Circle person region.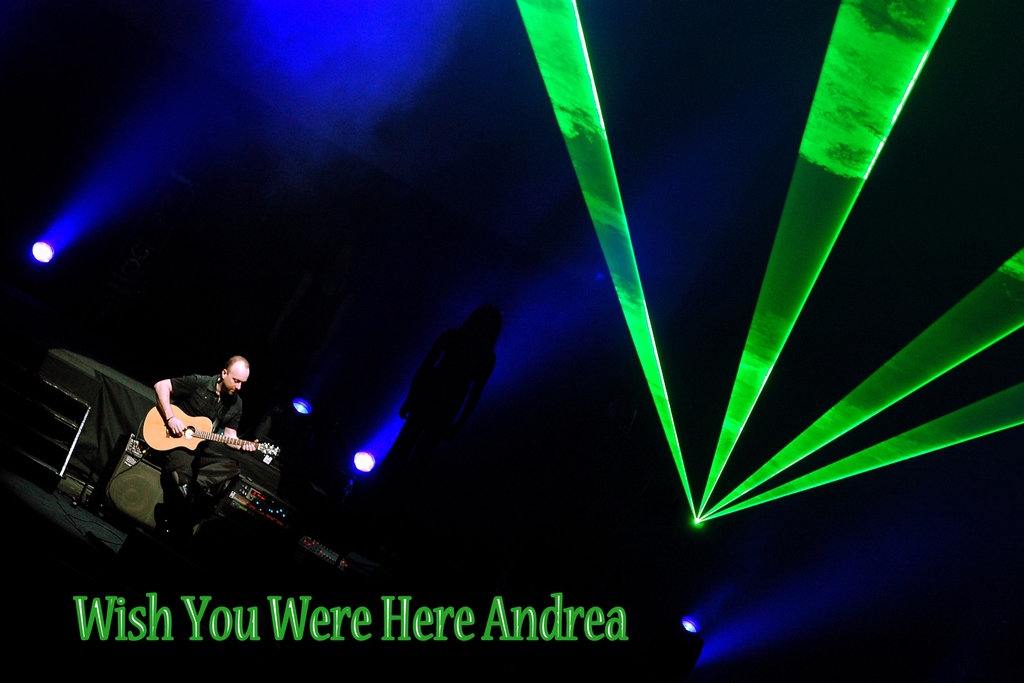
Region: Rect(152, 356, 257, 545).
